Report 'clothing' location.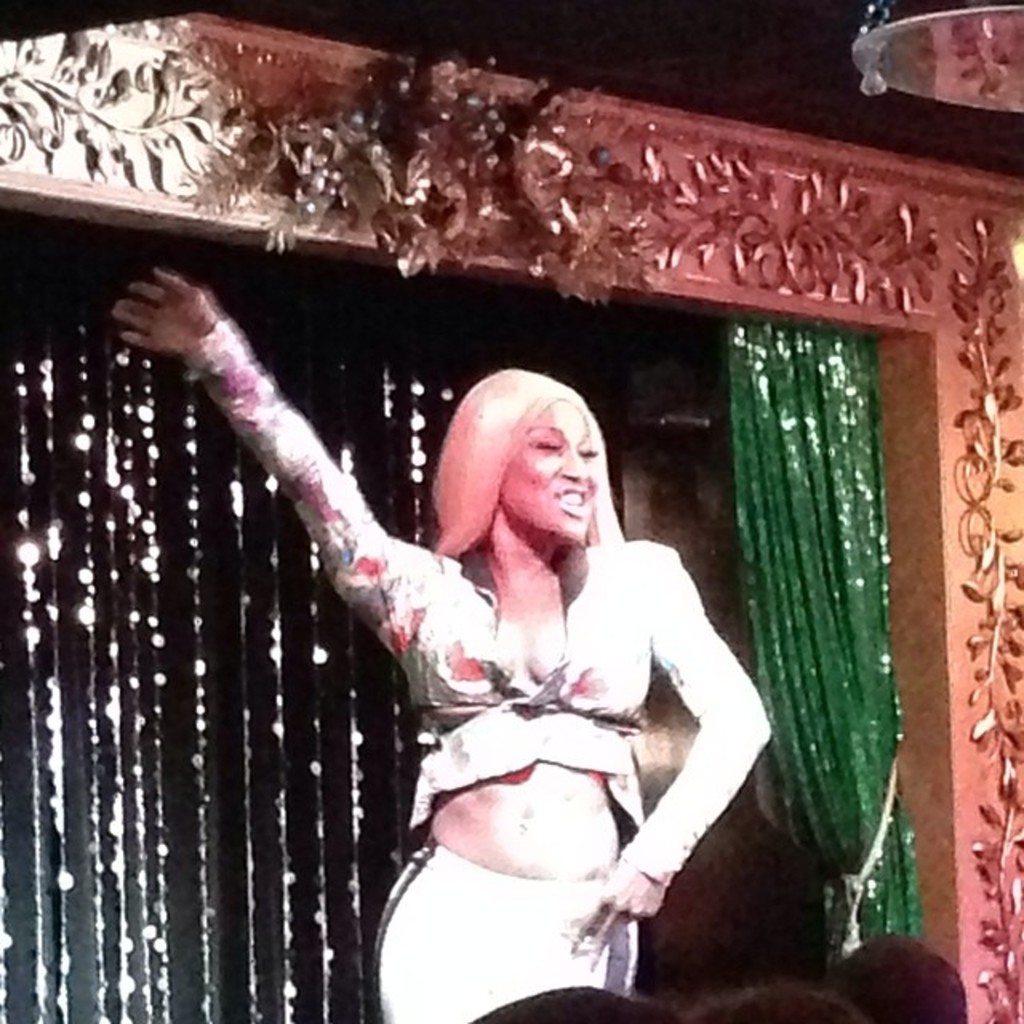
Report: crop(256, 328, 786, 1018).
